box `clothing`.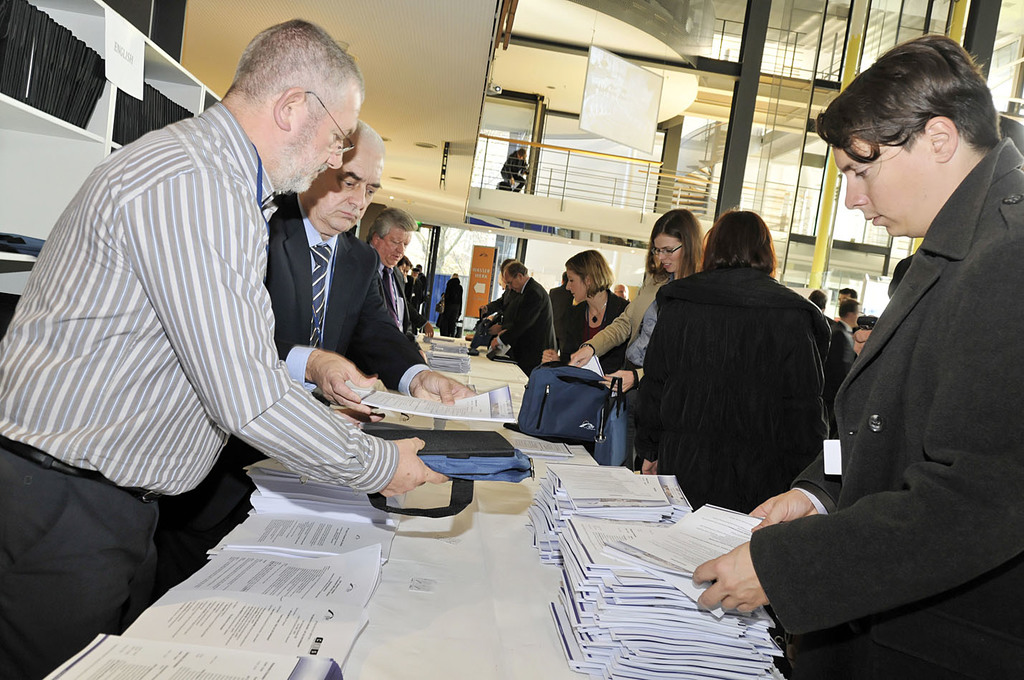
[x1=497, y1=279, x2=553, y2=382].
